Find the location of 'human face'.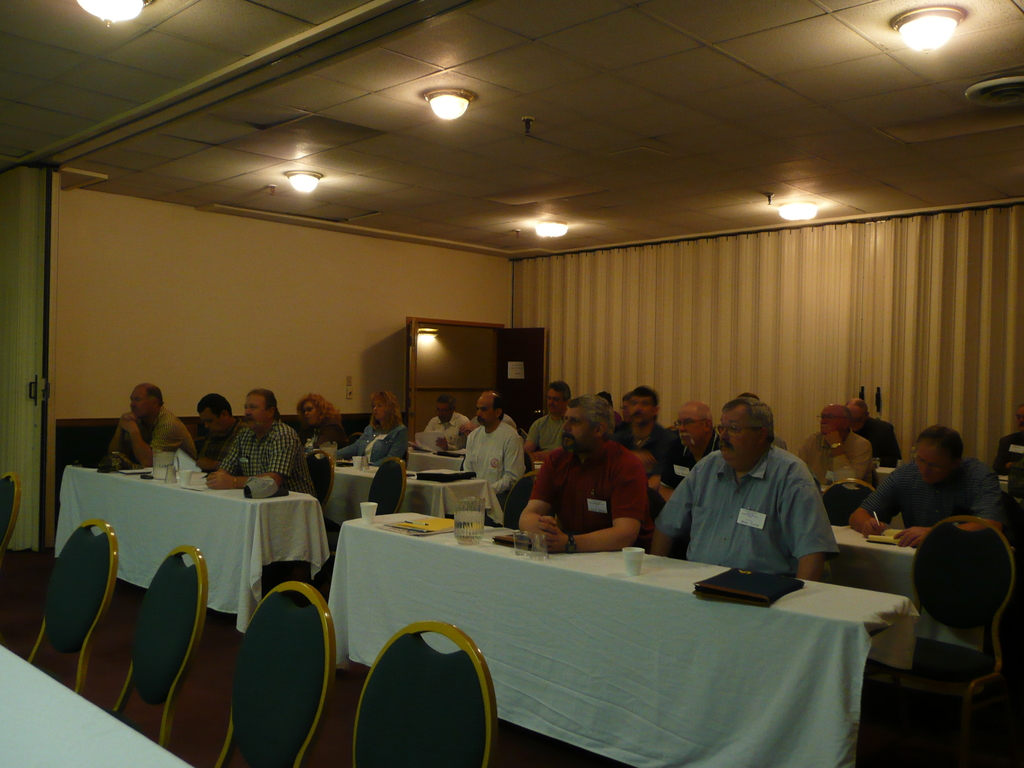
Location: (x1=435, y1=402, x2=449, y2=426).
